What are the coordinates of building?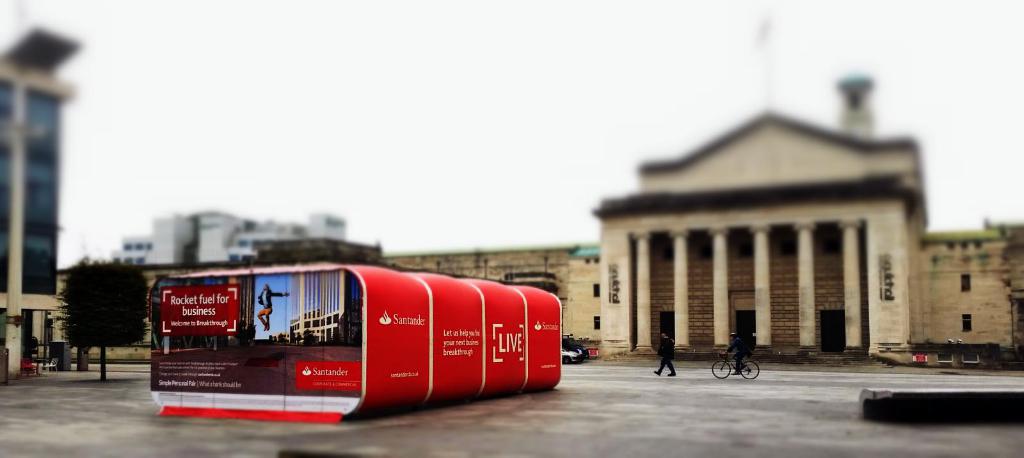
detection(0, 28, 79, 371).
